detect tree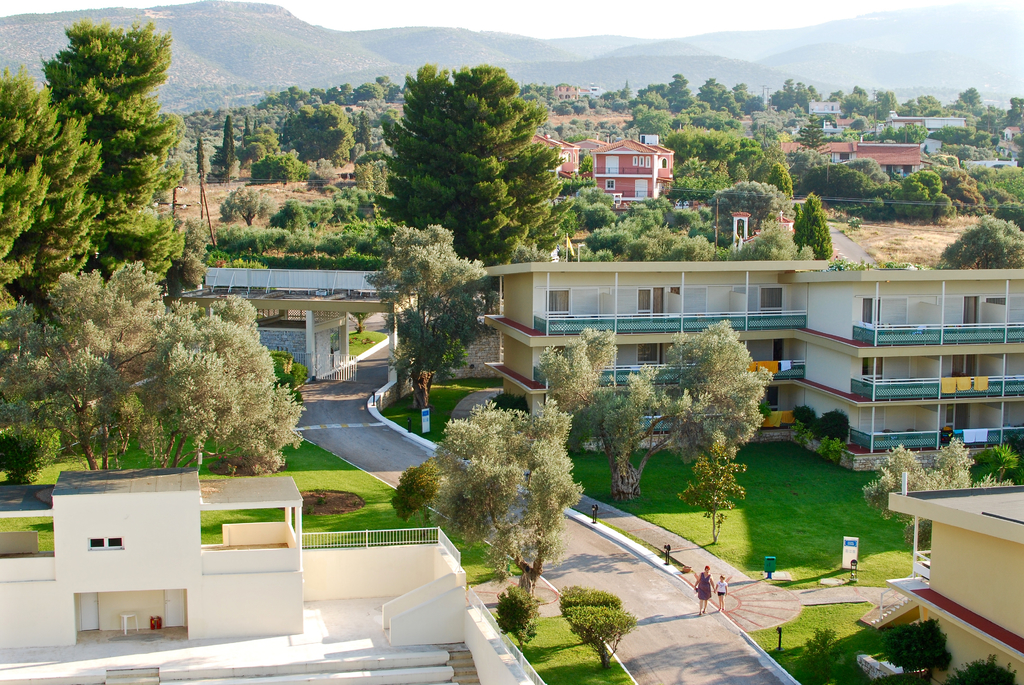
bbox=[420, 389, 588, 582]
